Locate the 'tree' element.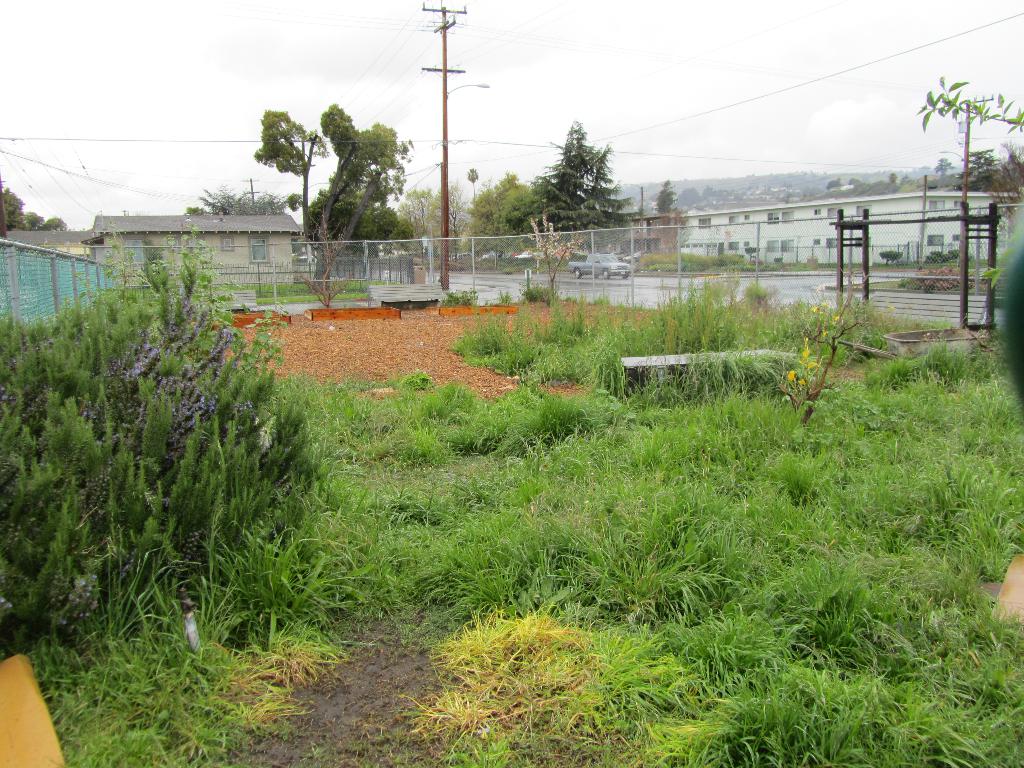
Element bbox: bbox=(529, 104, 646, 268).
